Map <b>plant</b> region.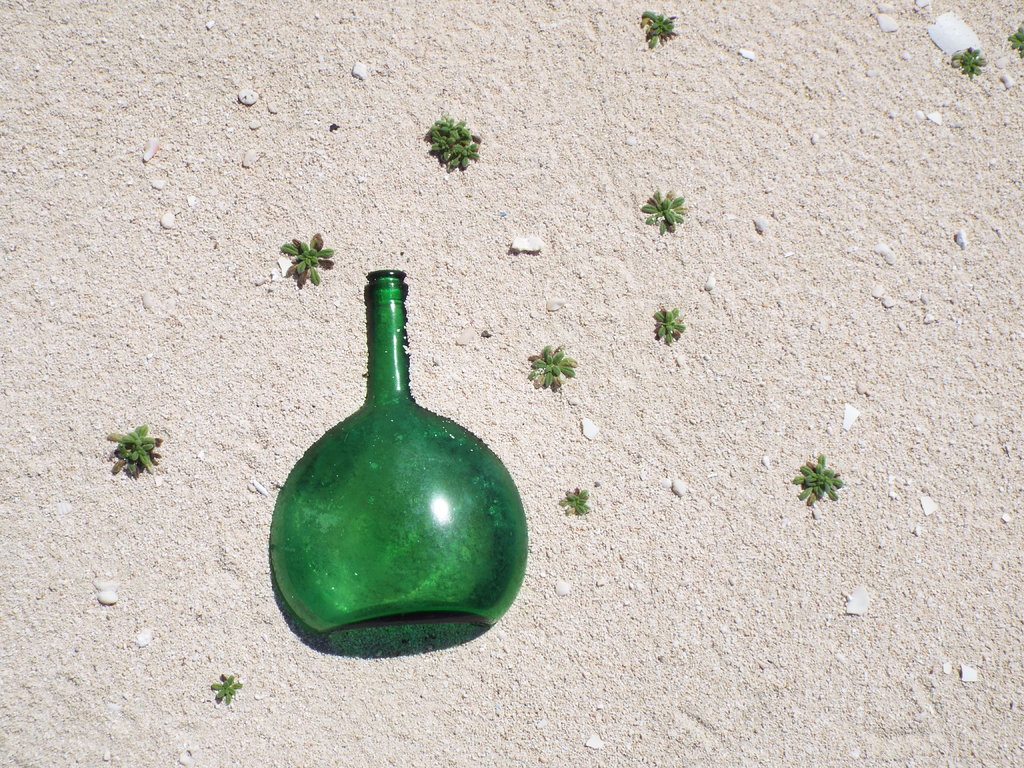
Mapped to <bbox>529, 346, 588, 396</bbox>.
